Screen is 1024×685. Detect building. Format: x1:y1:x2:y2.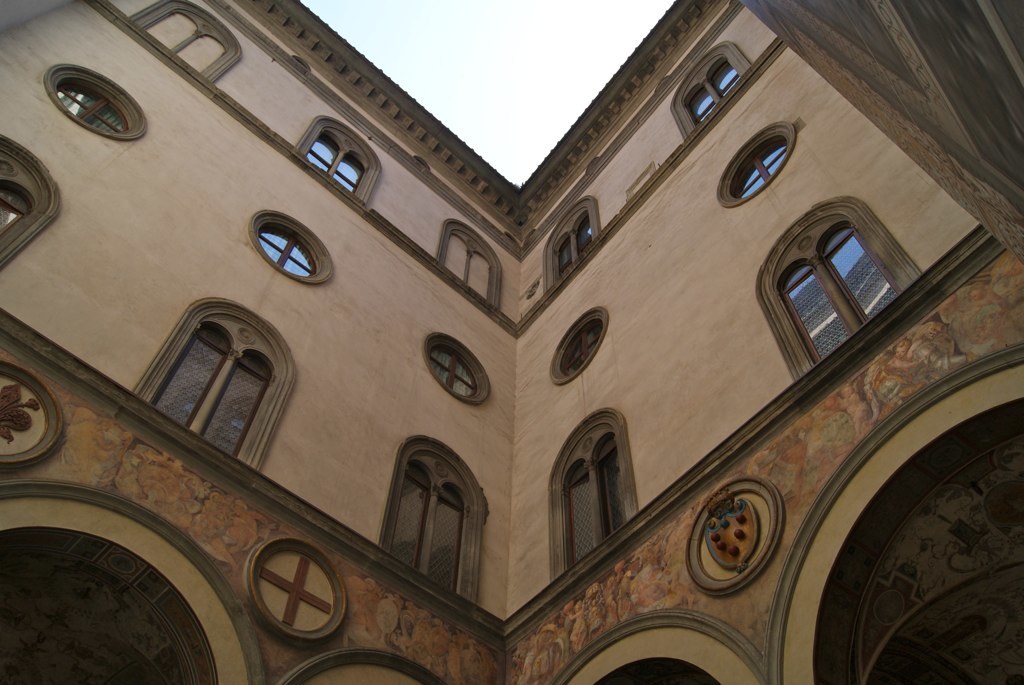
0:0:1023:684.
